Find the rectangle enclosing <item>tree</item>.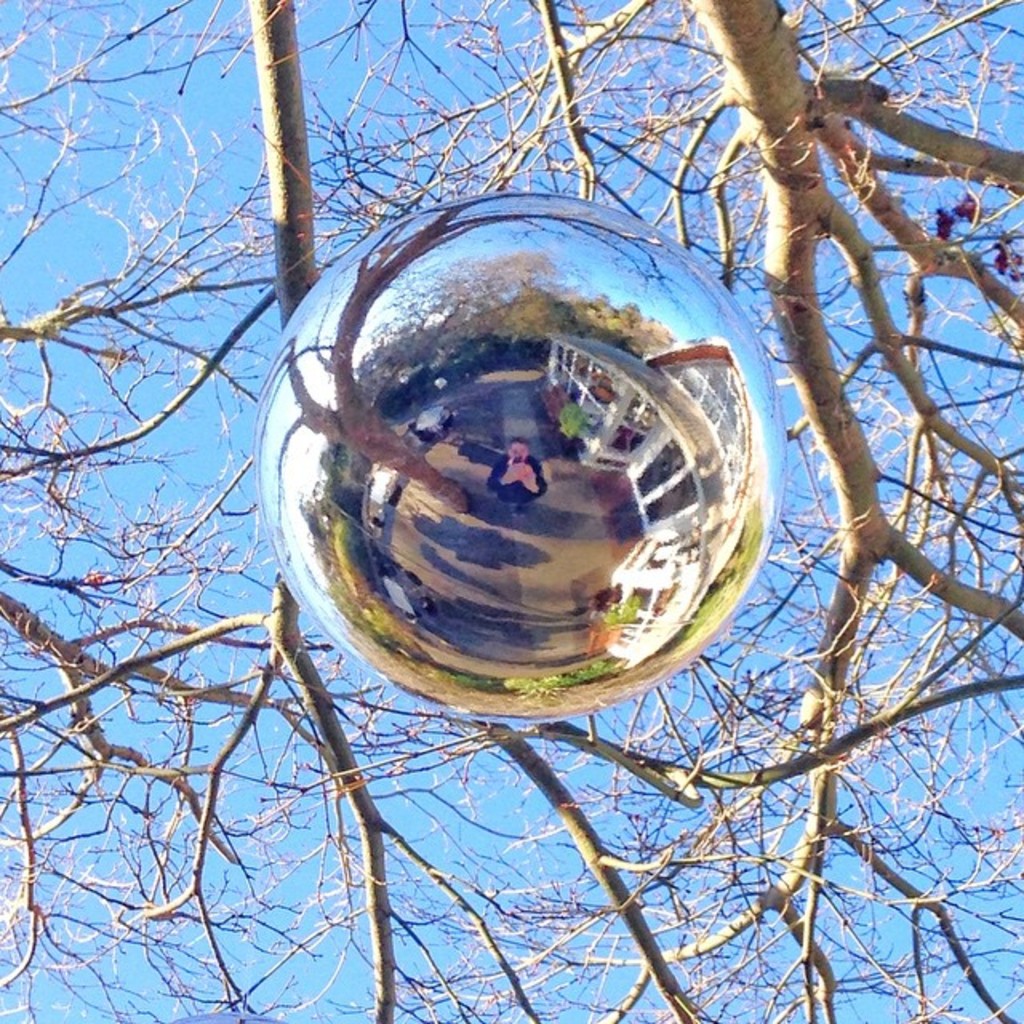
0:0:1022:1022.
